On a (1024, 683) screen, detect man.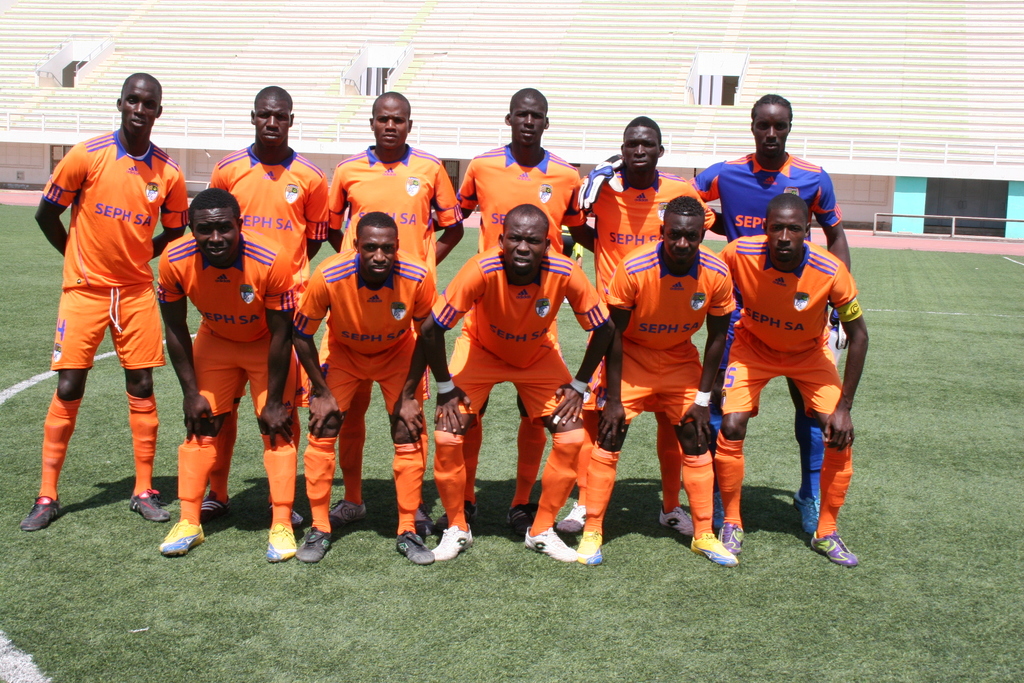
[left=691, top=96, right=849, bottom=537].
